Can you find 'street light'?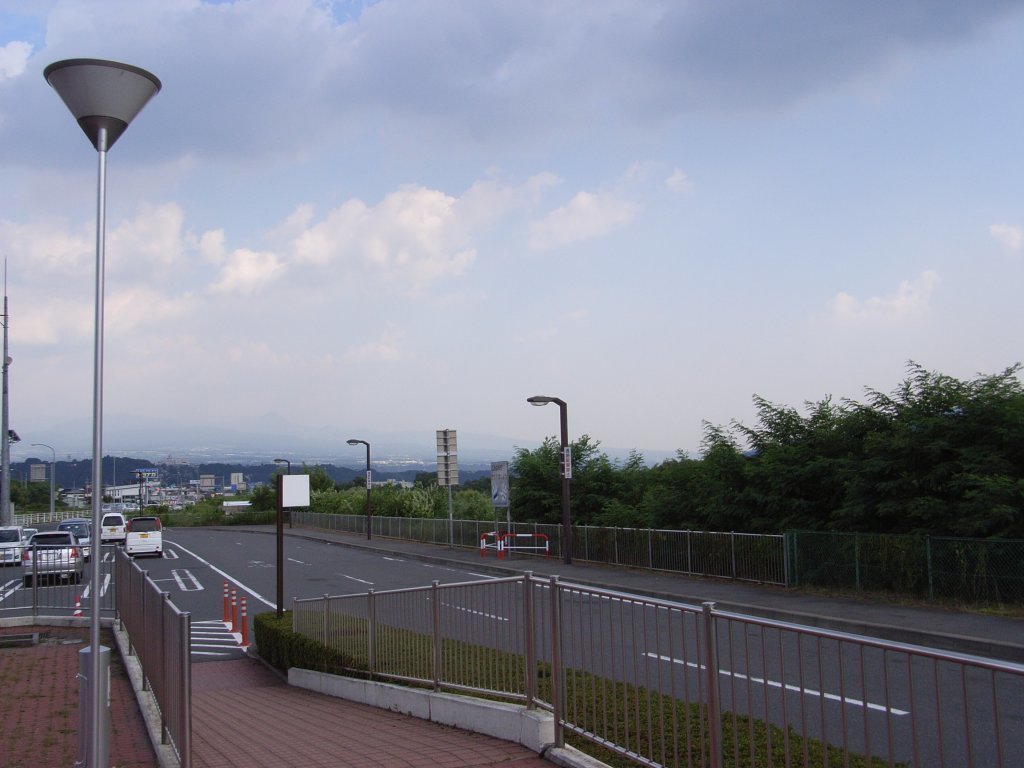
Yes, bounding box: left=25, top=438, right=54, bottom=513.
